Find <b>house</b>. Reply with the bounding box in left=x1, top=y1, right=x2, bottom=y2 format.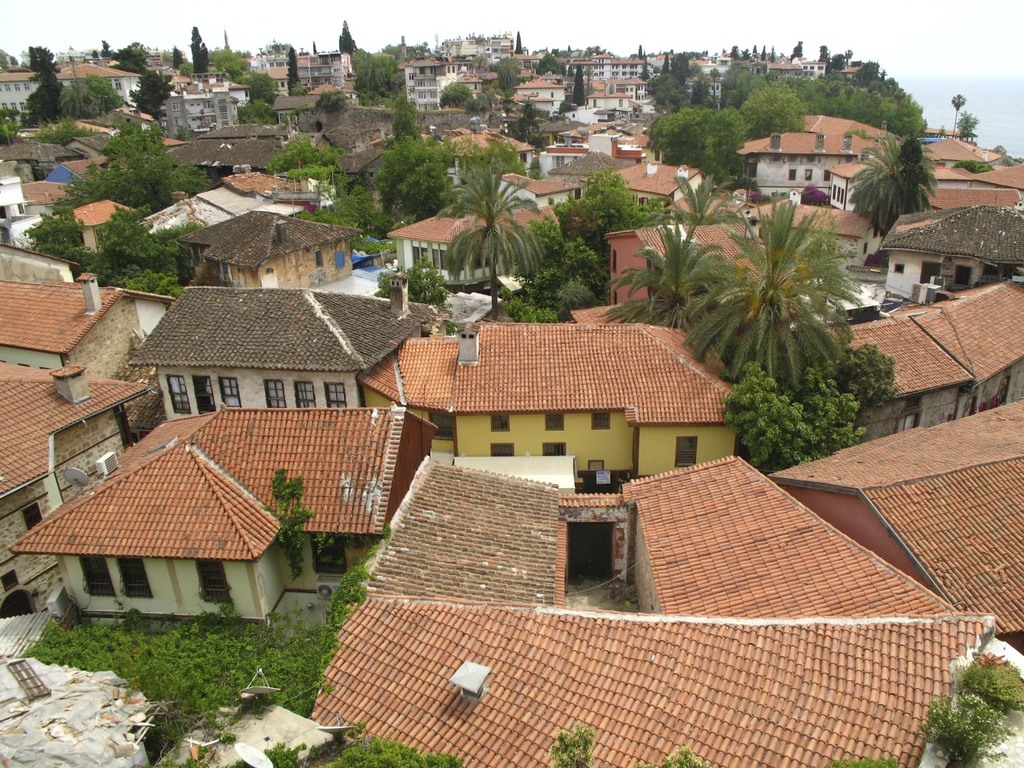
left=0, top=72, right=388, bottom=251.
